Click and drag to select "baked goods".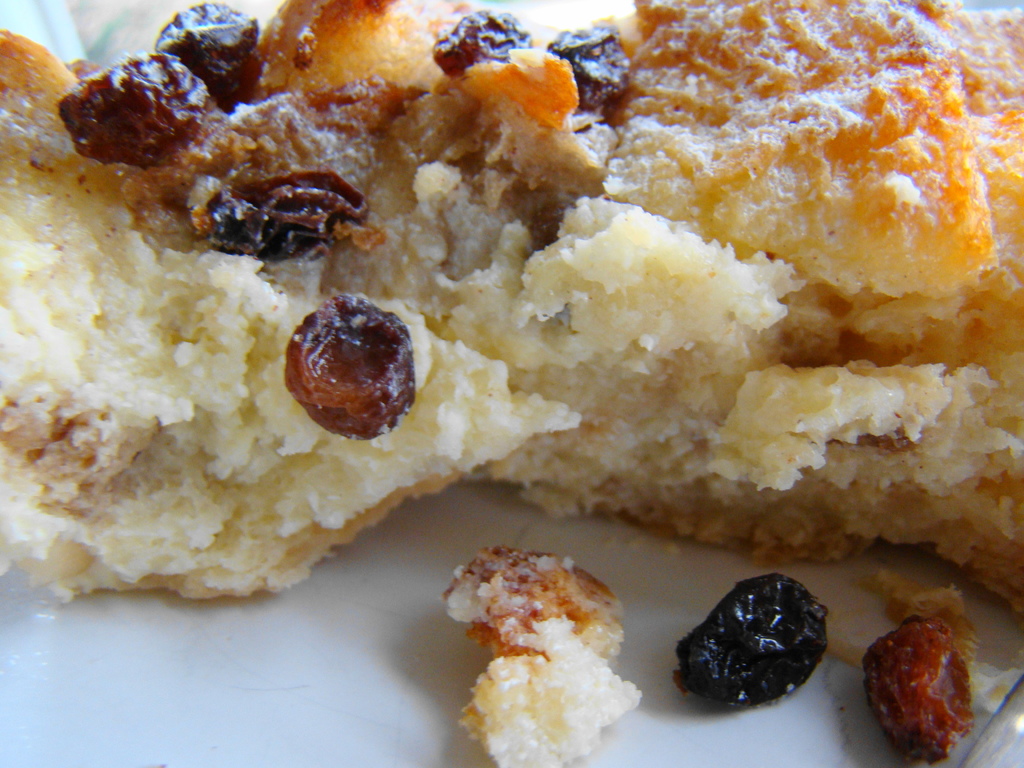
Selection: {"x1": 851, "y1": 566, "x2": 988, "y2": 662}.
